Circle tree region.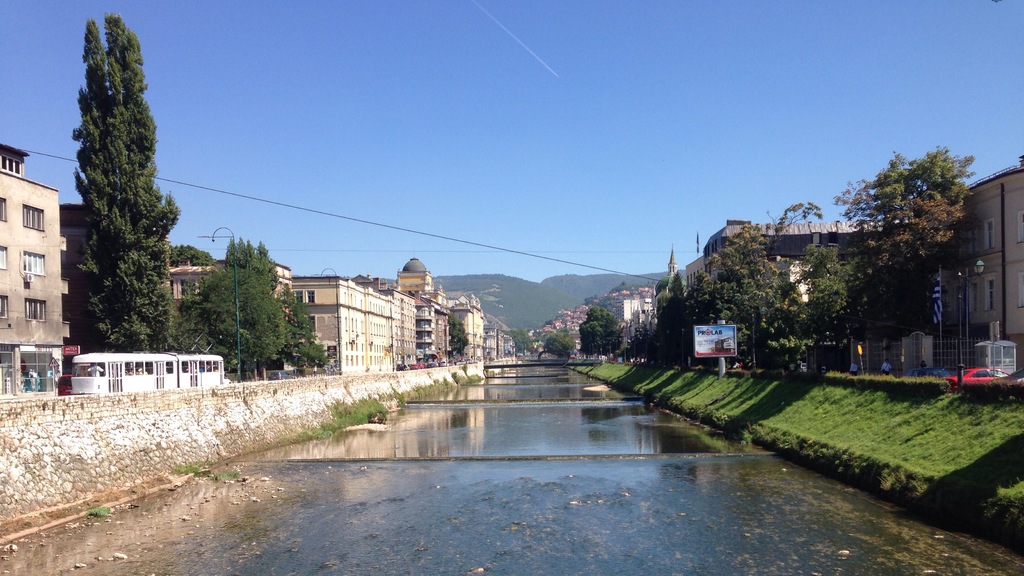
Region: box(178, 225, 301, 365).
